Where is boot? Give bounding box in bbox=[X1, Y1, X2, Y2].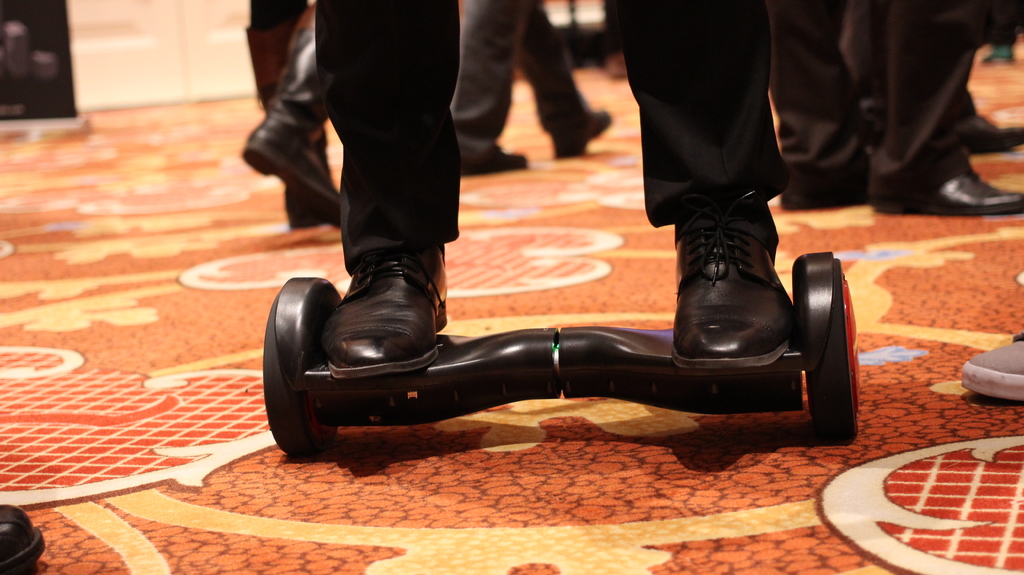
bbox=[968, 121, 1023, 158].
